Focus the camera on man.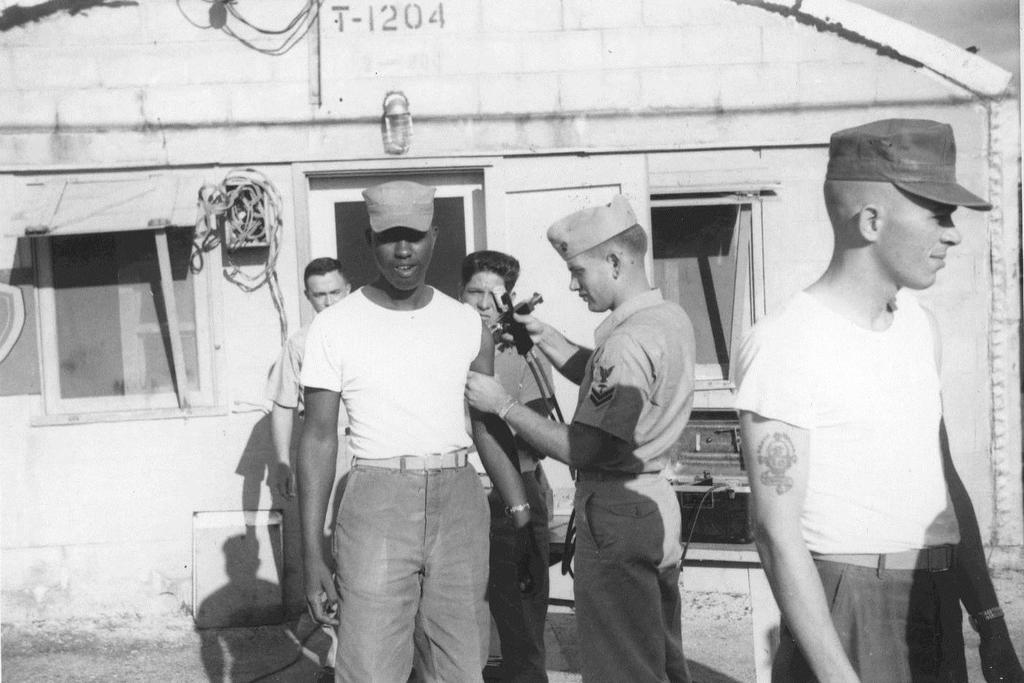
Focus region: select_region(297, 182, 544, 682).
